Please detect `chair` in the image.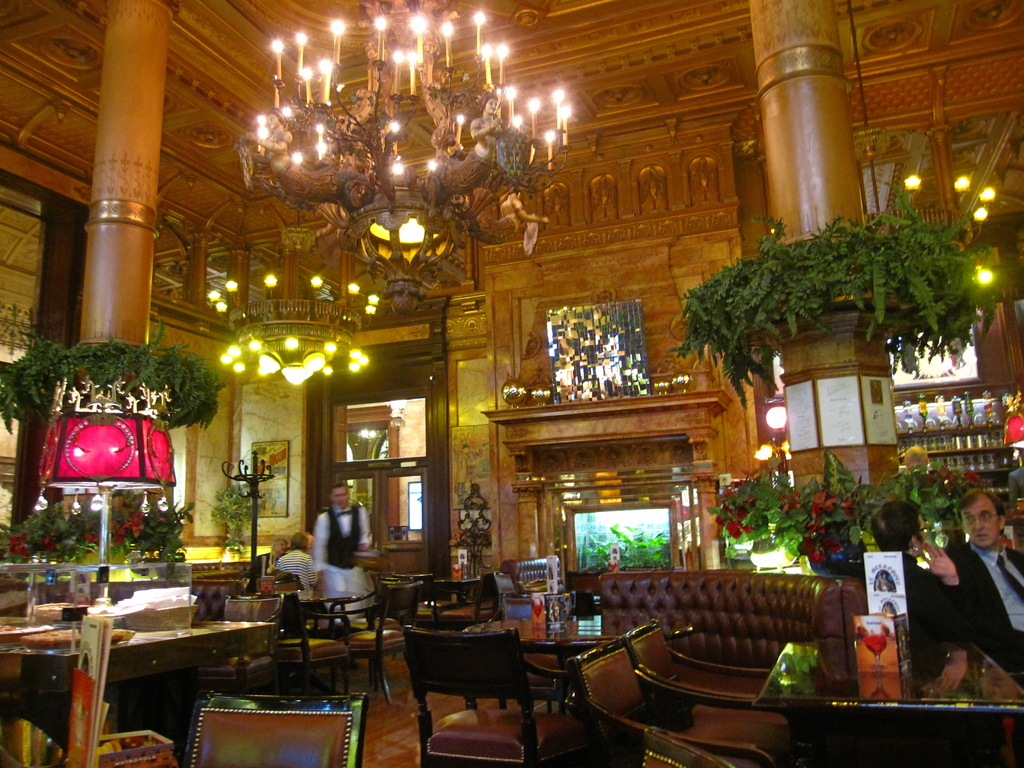
BBox(564, 637, 789, 767).
